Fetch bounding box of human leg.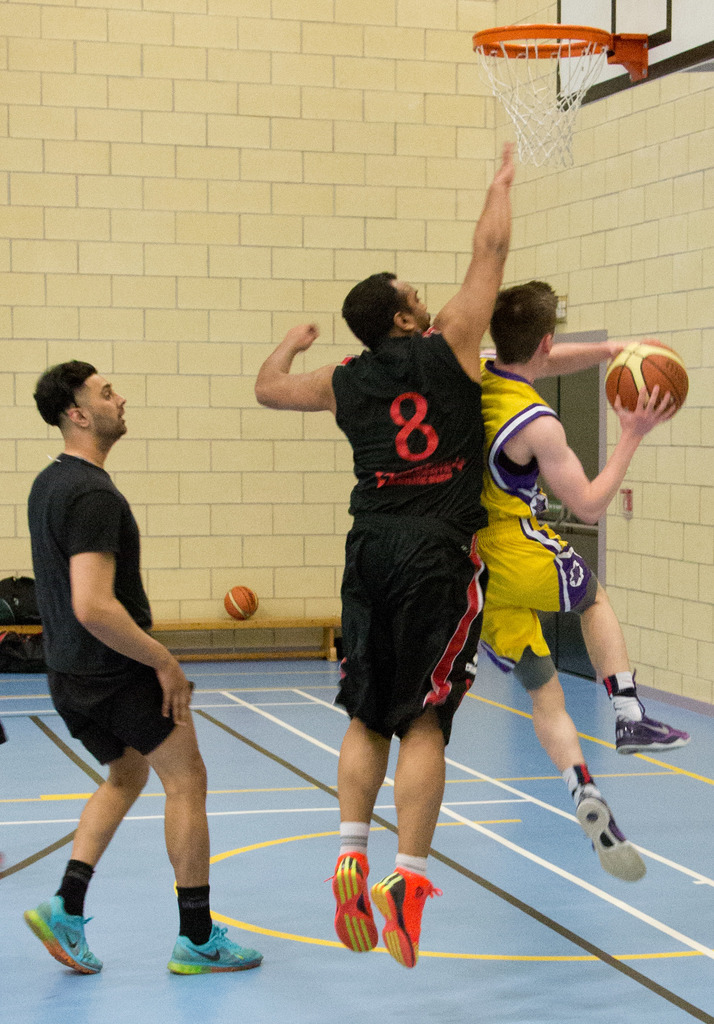
Bbox: [480, 529, 641, 889].
